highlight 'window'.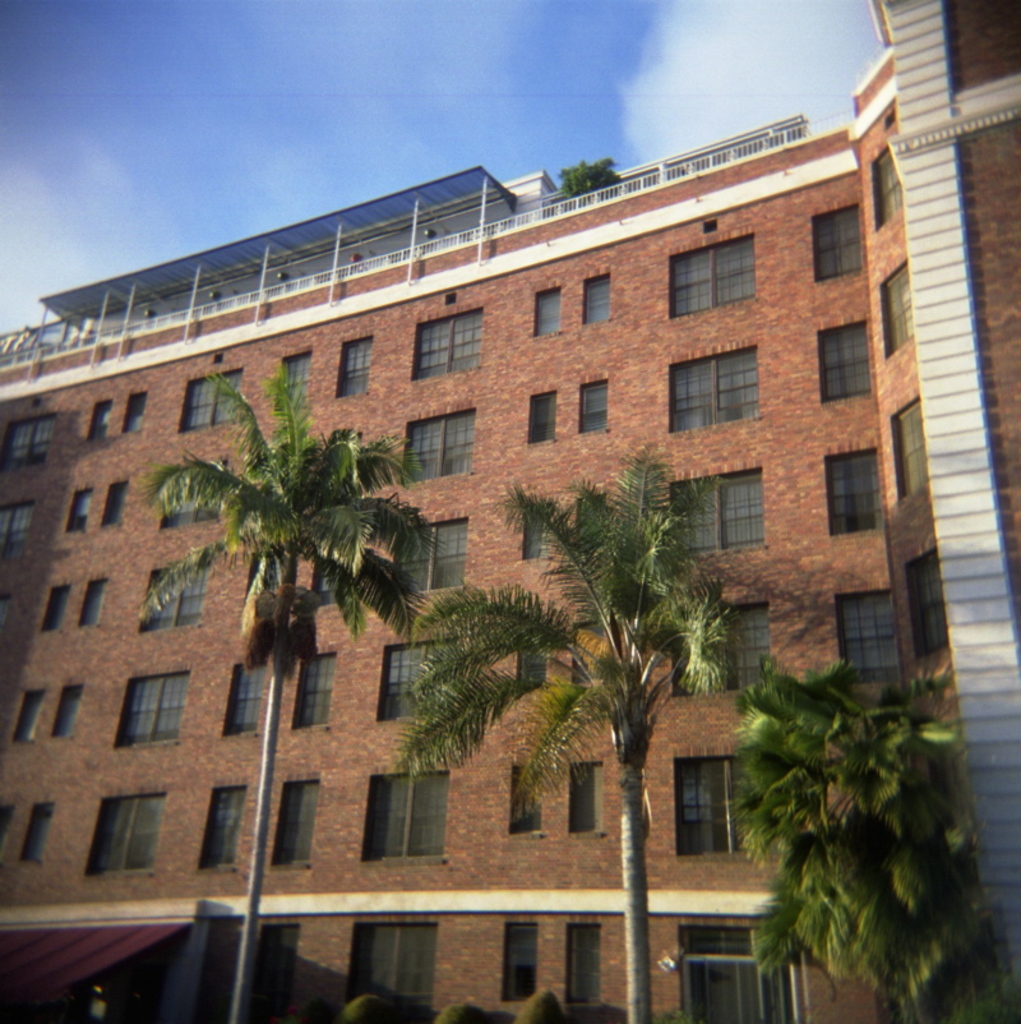
Highlighted region: {"x1": 130, "y1": 553, "x2": 214, "y2": 631}.
